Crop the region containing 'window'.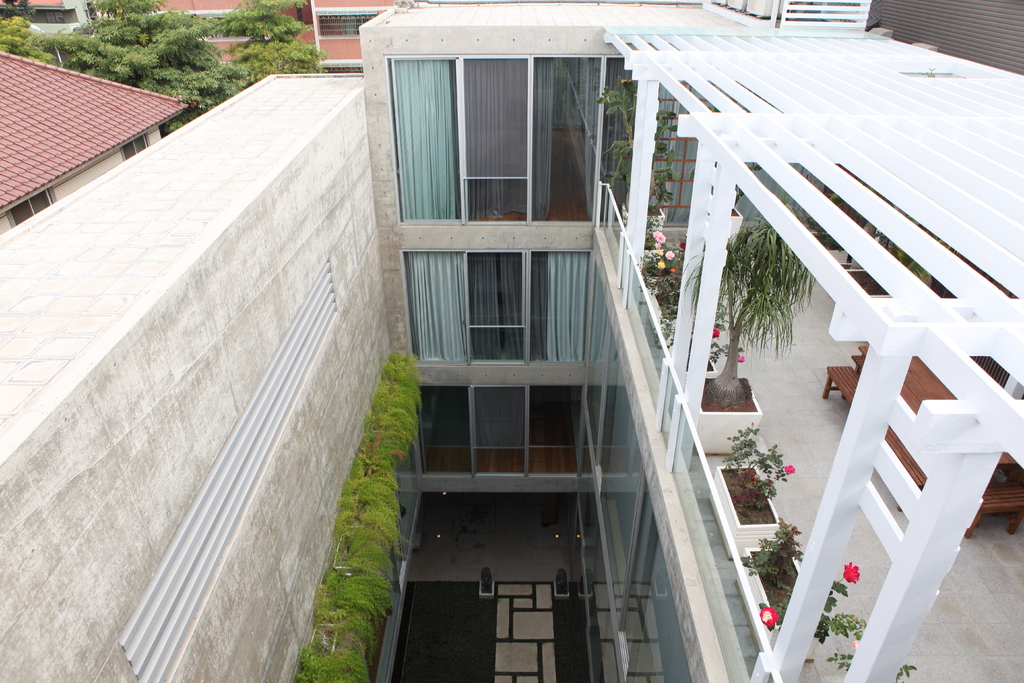
Crop region: (402, 252, 593, 366).
